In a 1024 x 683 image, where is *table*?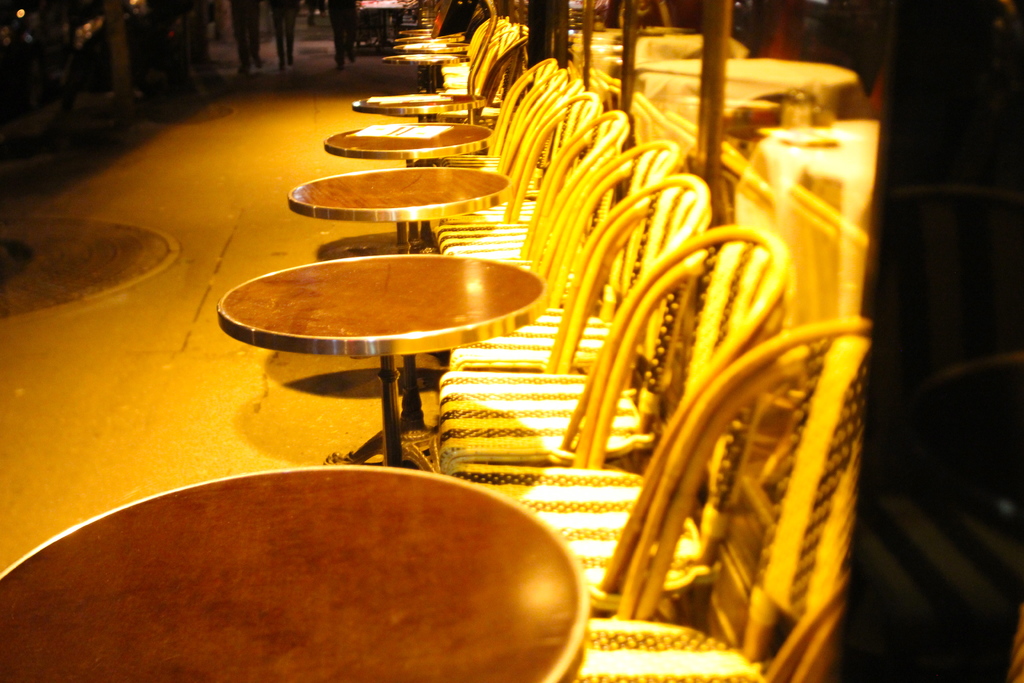
{"x1": 285, "y1": 163, "x2": 513, "y2": 256}.
